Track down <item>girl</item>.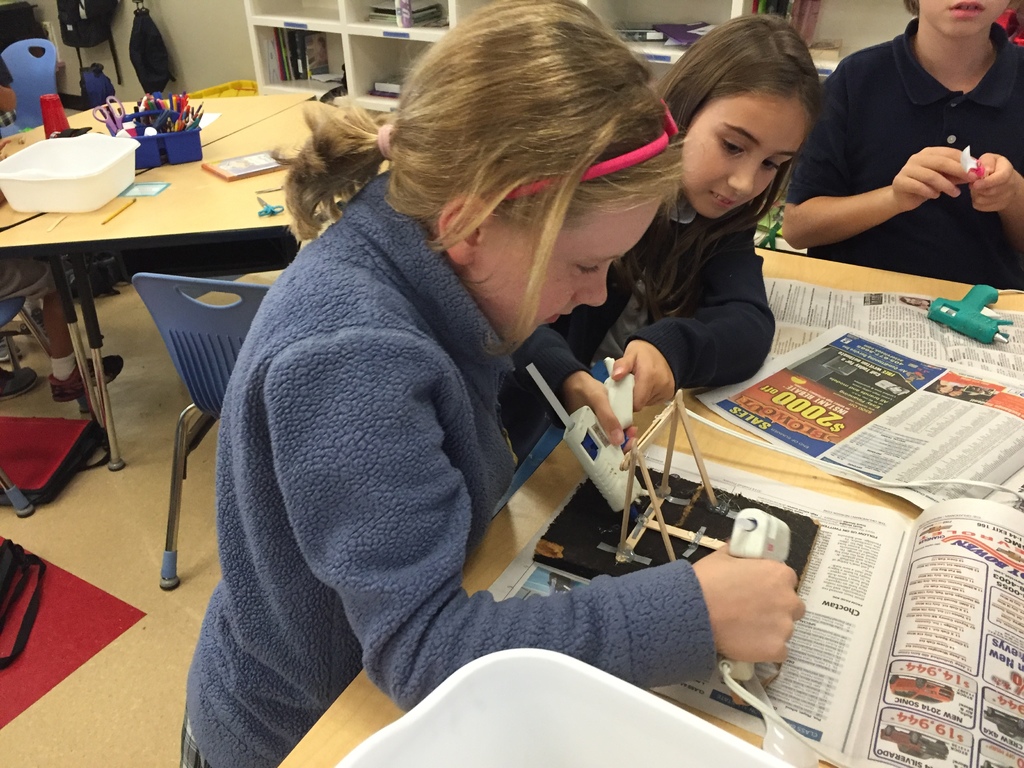
Tracked to 179 0 806 767.
